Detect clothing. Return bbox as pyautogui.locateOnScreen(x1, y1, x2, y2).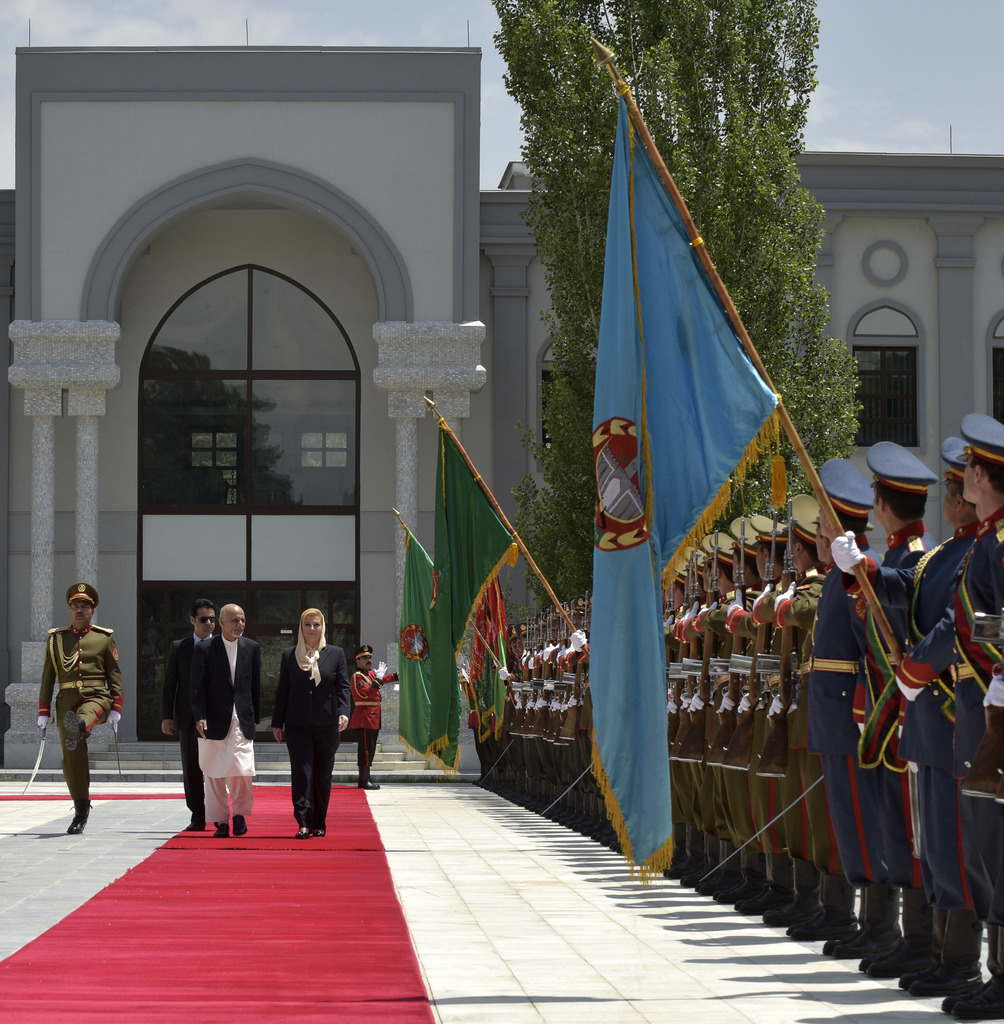
pyautogui.locateOnScreen(345, 666, 384, 772).
